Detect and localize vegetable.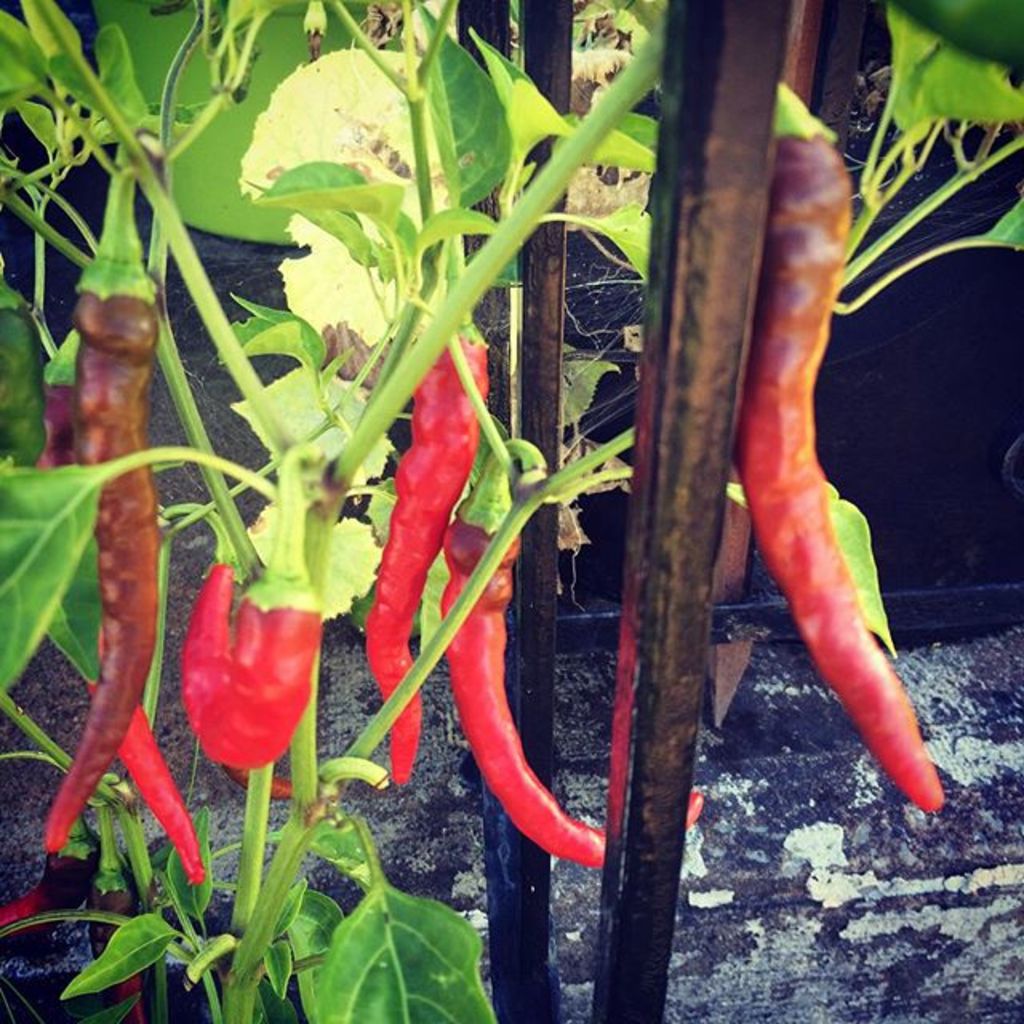
Localized at {"x1": 366, "y1": 224, "x2": 491, "y2": 787}.
